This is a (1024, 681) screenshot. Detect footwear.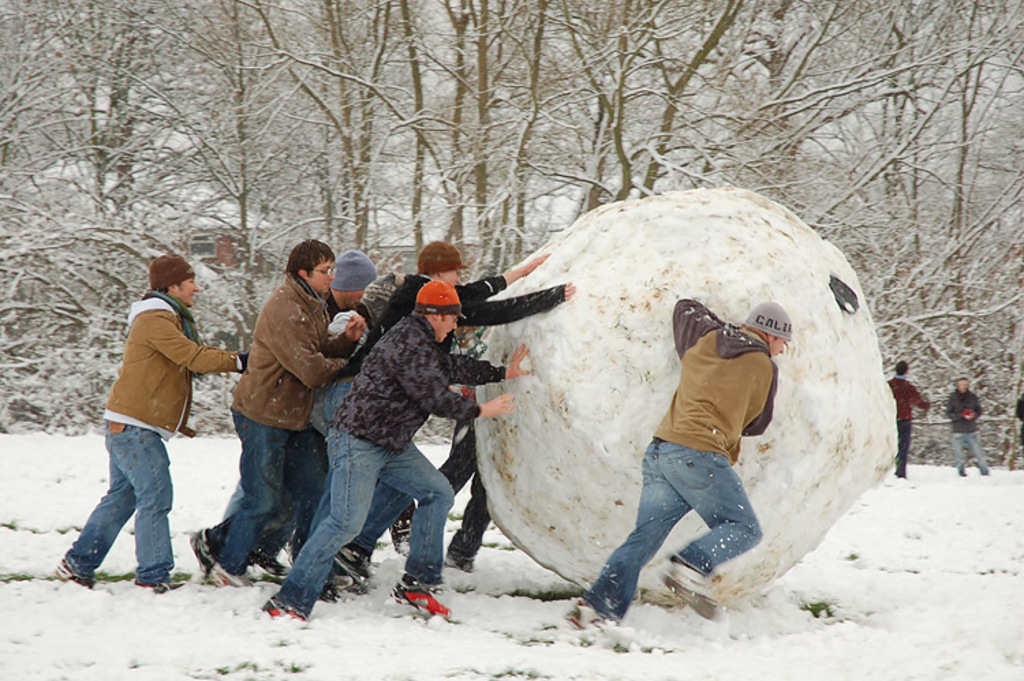
<bbox>659, 565, 722, 626</bbox>.
